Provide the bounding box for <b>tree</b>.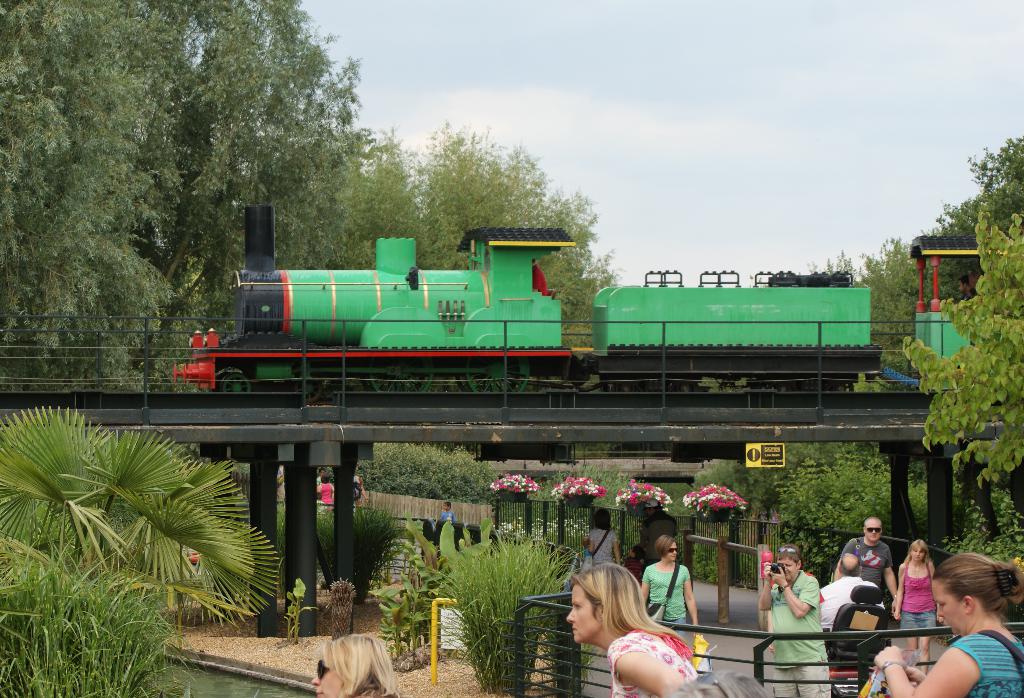
[0, 403, 298, 624].
